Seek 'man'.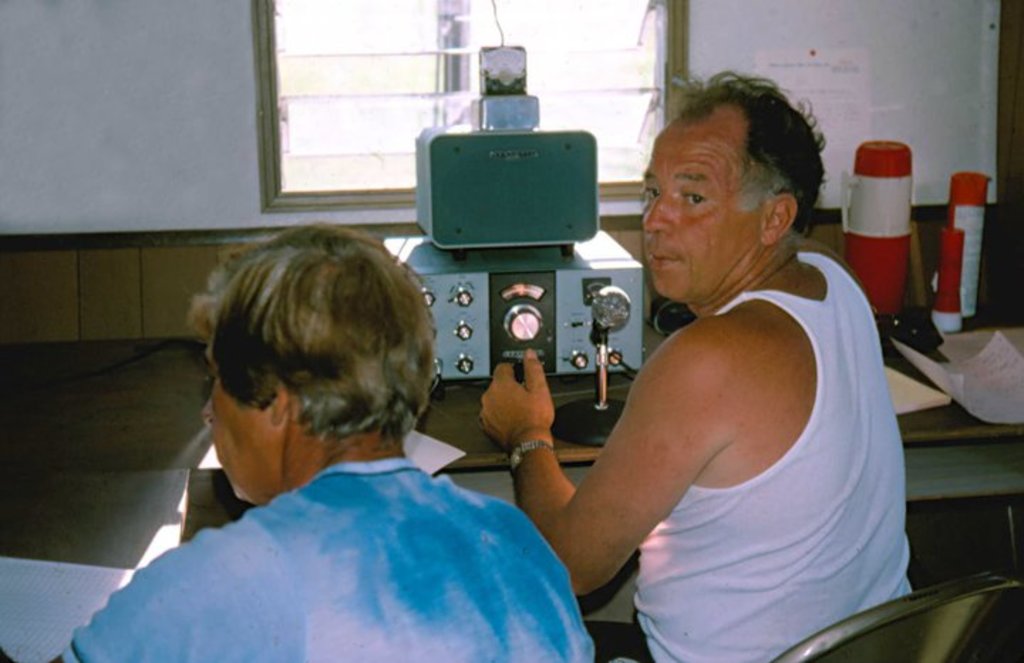
box=[486, 75, 923, 640].
